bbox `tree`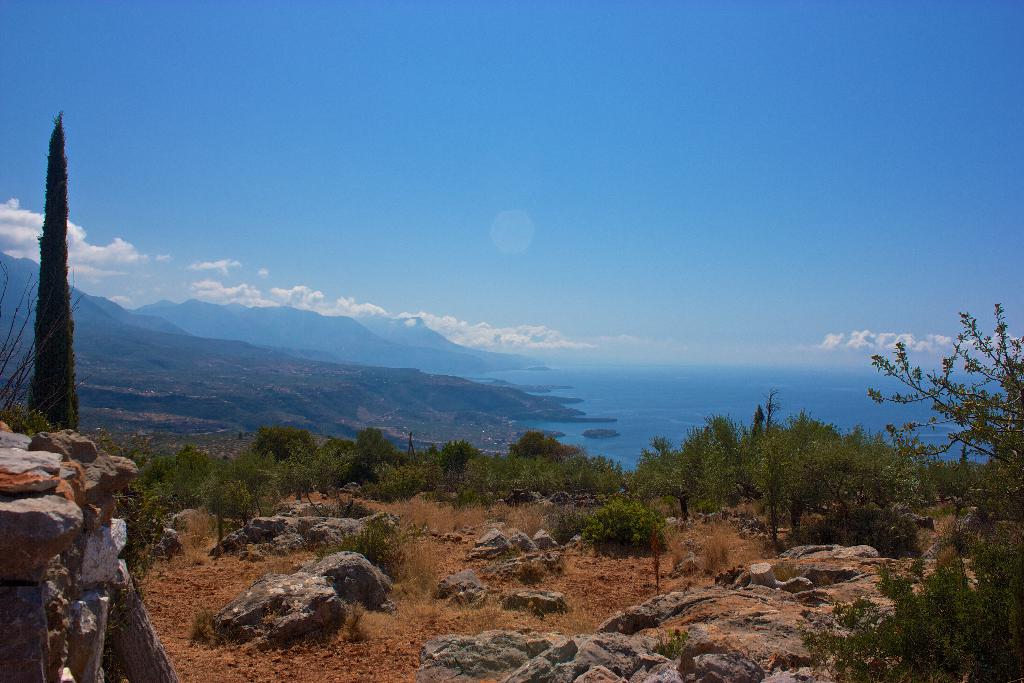
bbox=[353, 423, 402, 477]
